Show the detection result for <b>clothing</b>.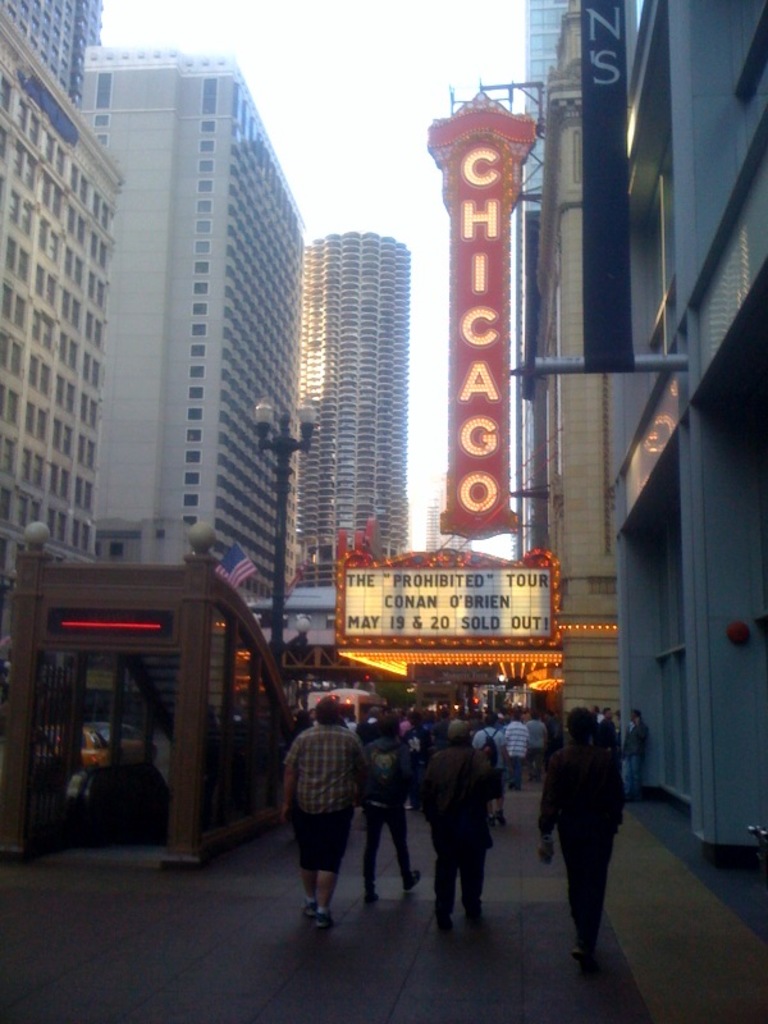
[436,849,490,937].
